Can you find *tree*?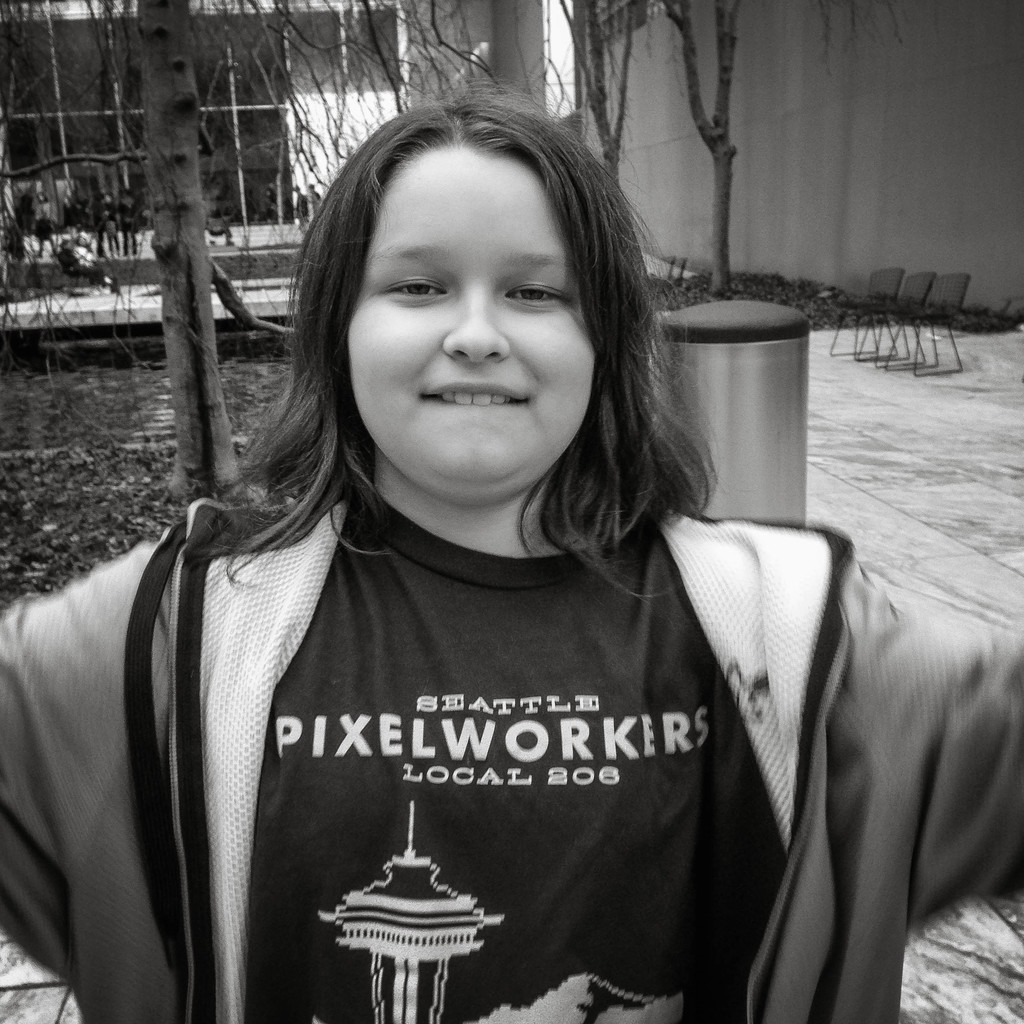
Yes, bounding box: 0,0,952,516.
